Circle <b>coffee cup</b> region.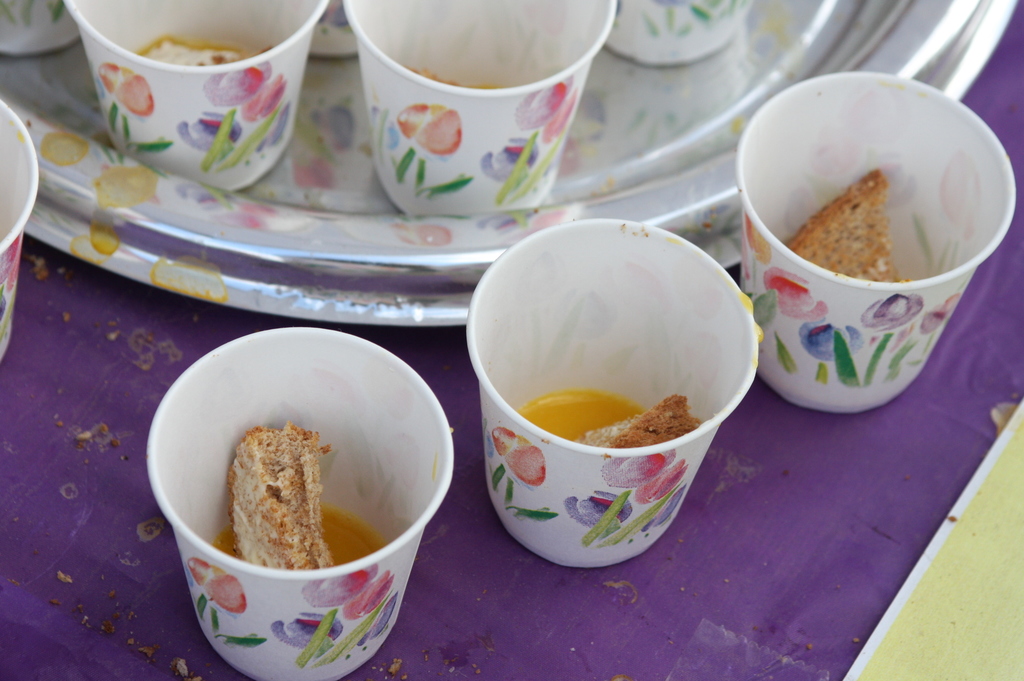
Region: 737,71,1015,413.
